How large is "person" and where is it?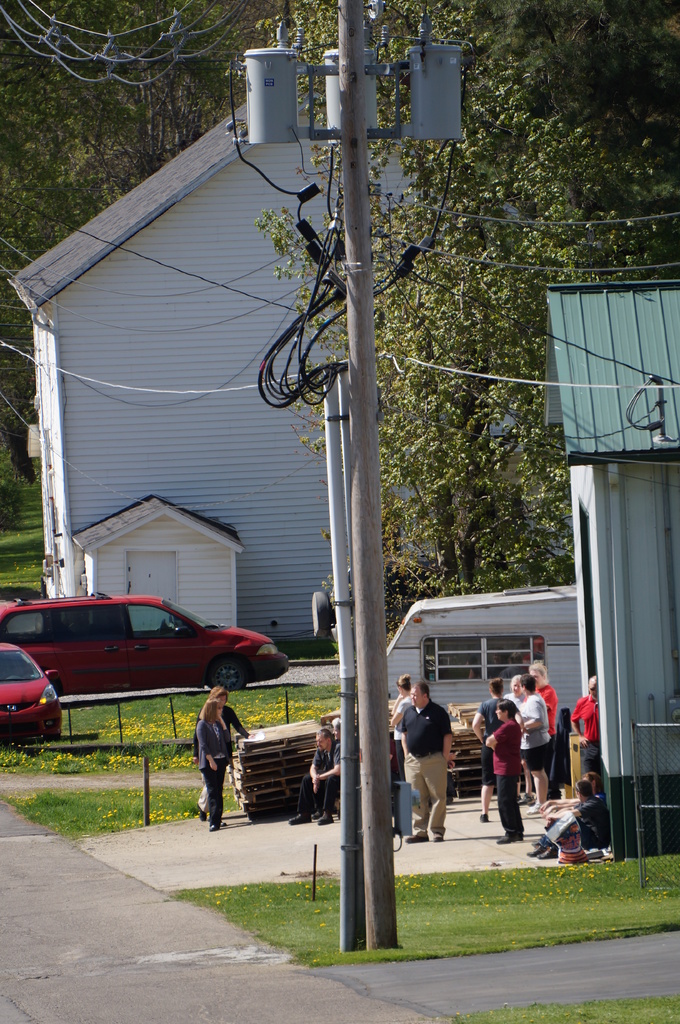
Bounding box: {"left": 289, "top": 727, "right": 340, "bottom": 824}.
